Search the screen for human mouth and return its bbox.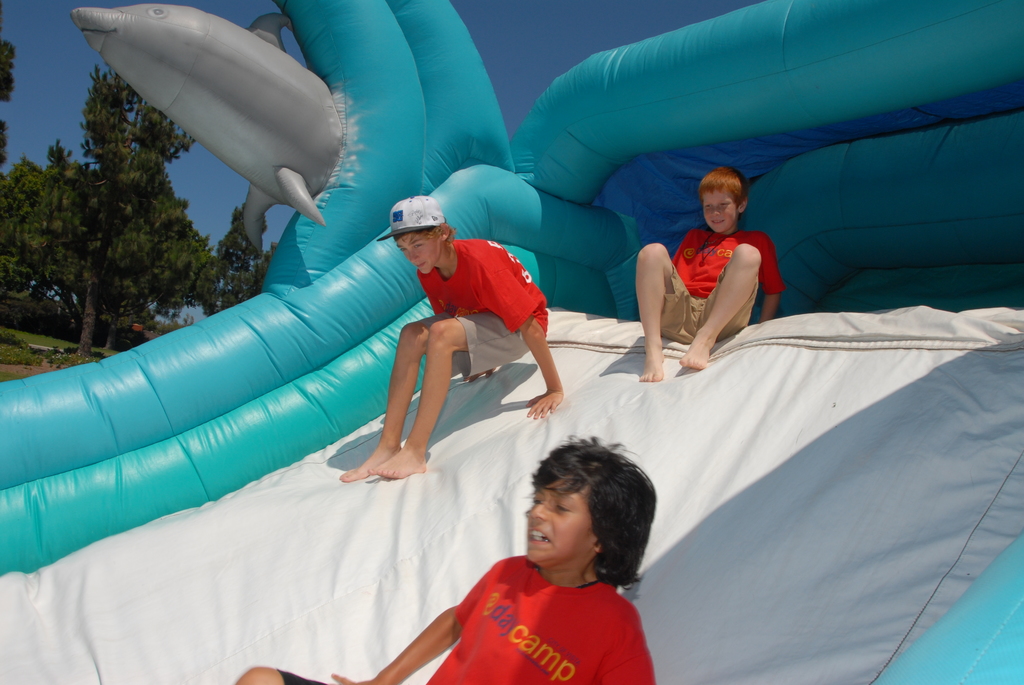
Found: 417:267:427:271.
